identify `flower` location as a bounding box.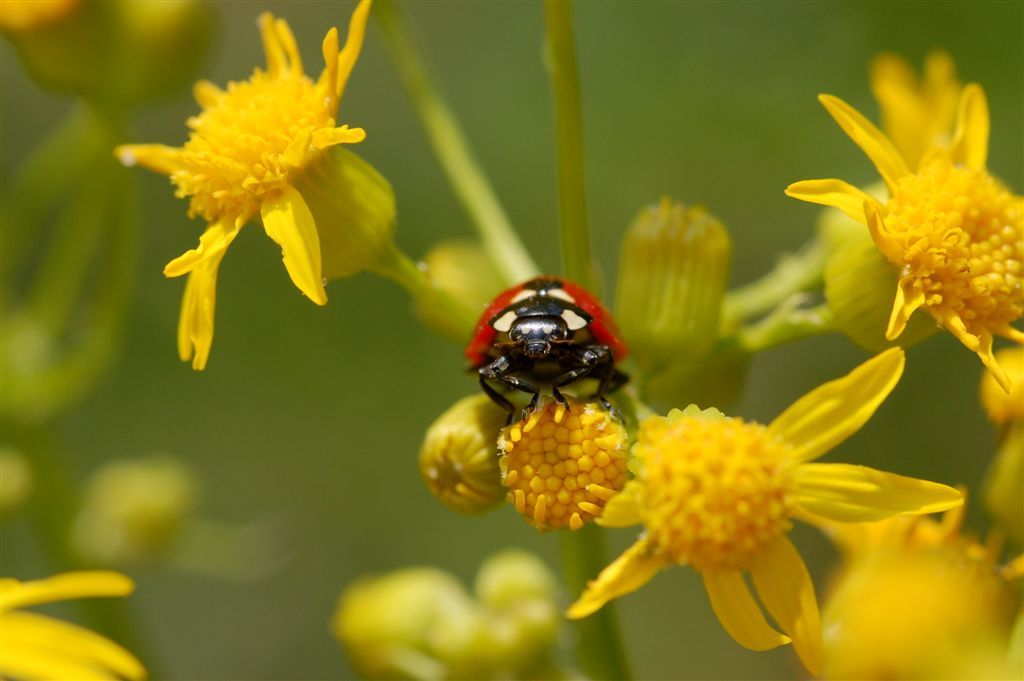
crop(127, 0, 386, 389).
